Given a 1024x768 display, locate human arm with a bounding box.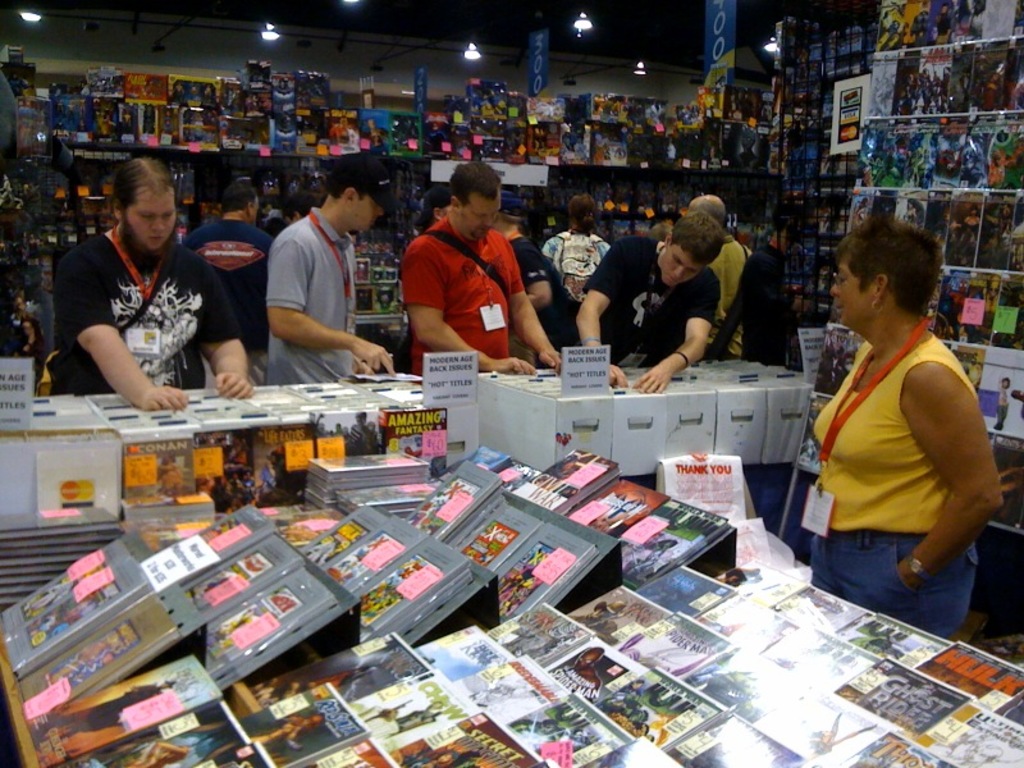
Located: bbox(197, 257, 251, 399).
